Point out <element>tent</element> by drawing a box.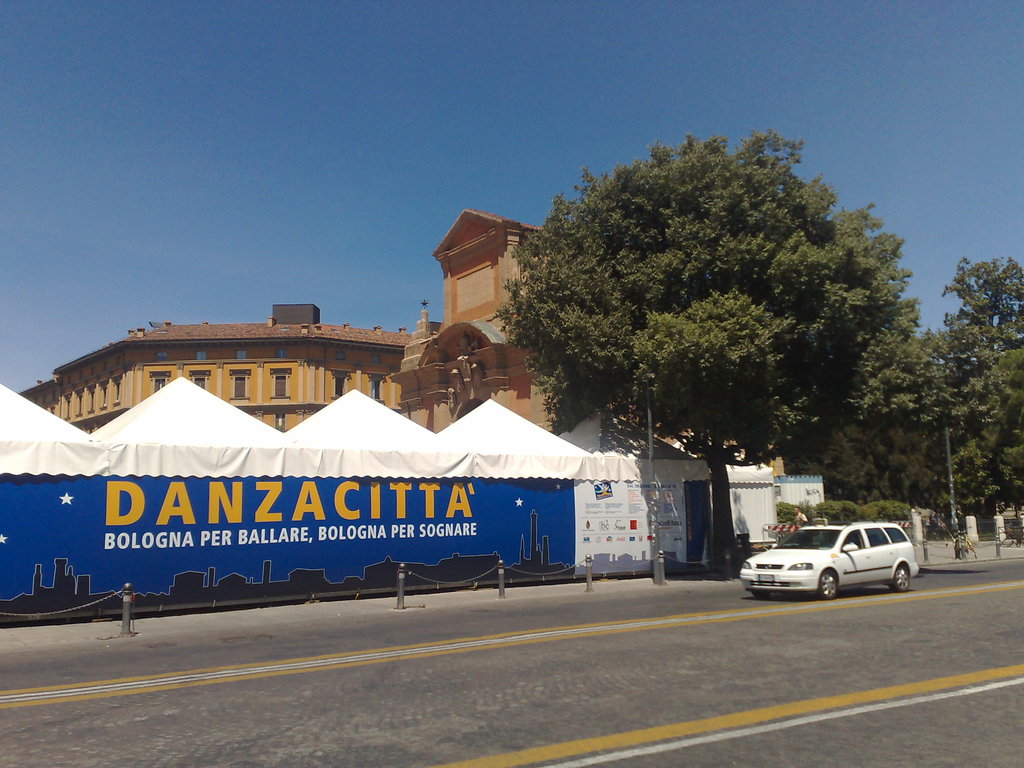
<region>0, 375, 451, 487</region>.
